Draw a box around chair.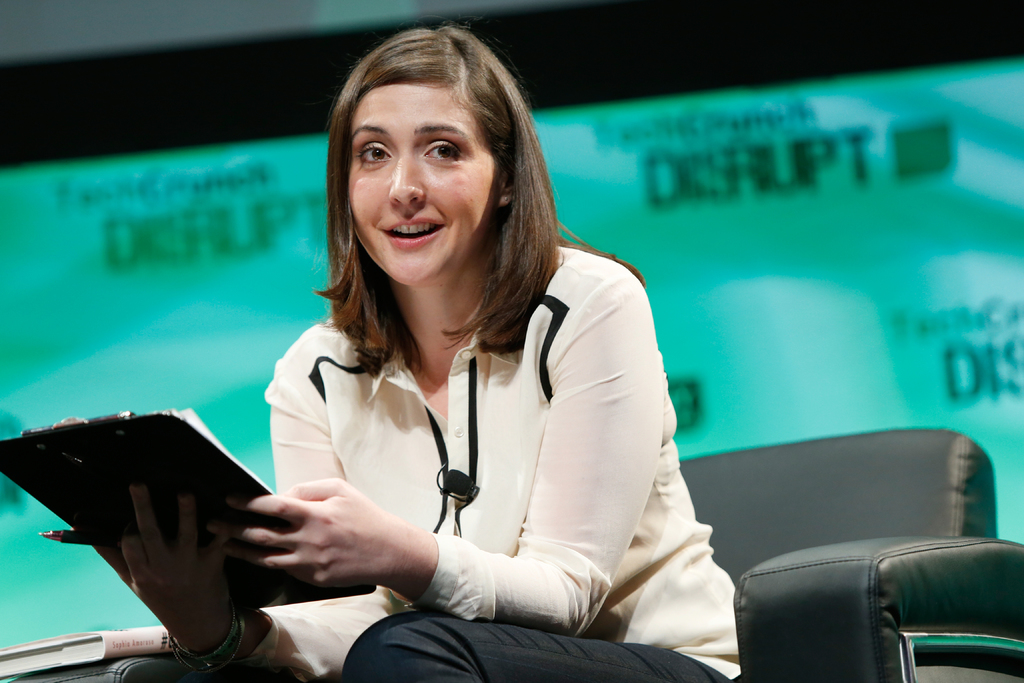
15,424,1023,682.
